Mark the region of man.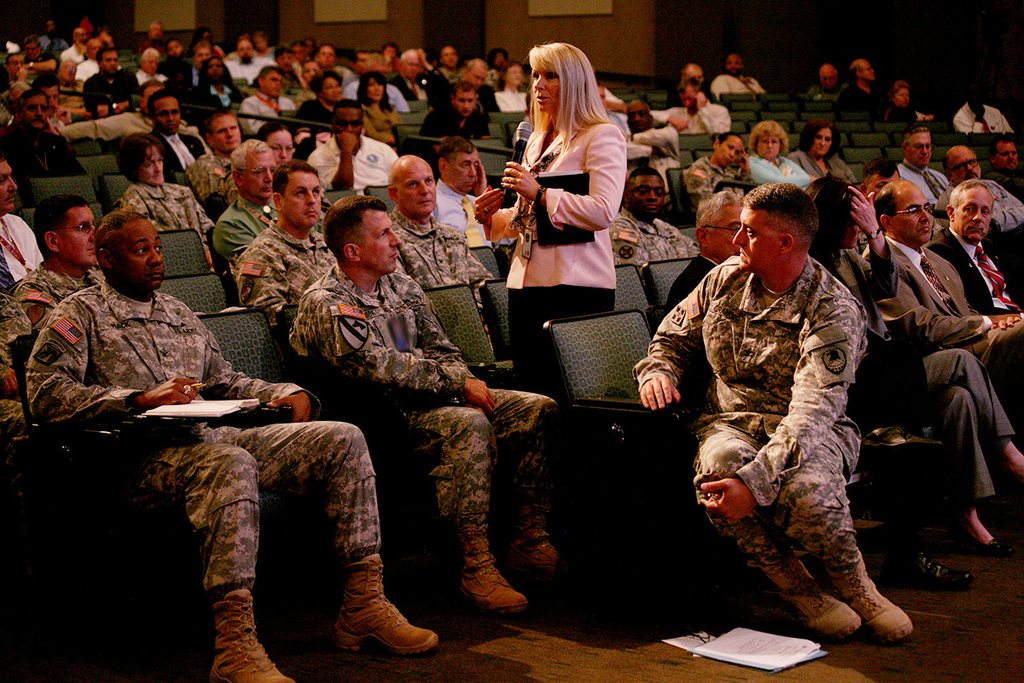
Region: (80, 42, 137, 124).
